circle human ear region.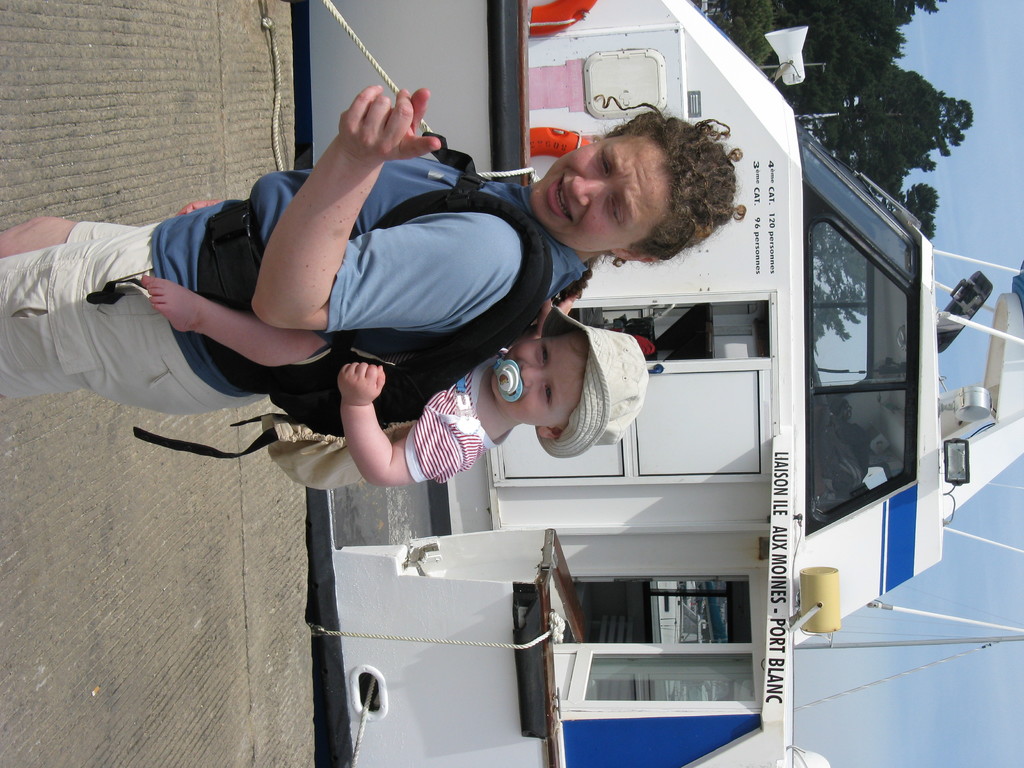
Region: <bbox>532, 428, 563, 442</bbox>.
